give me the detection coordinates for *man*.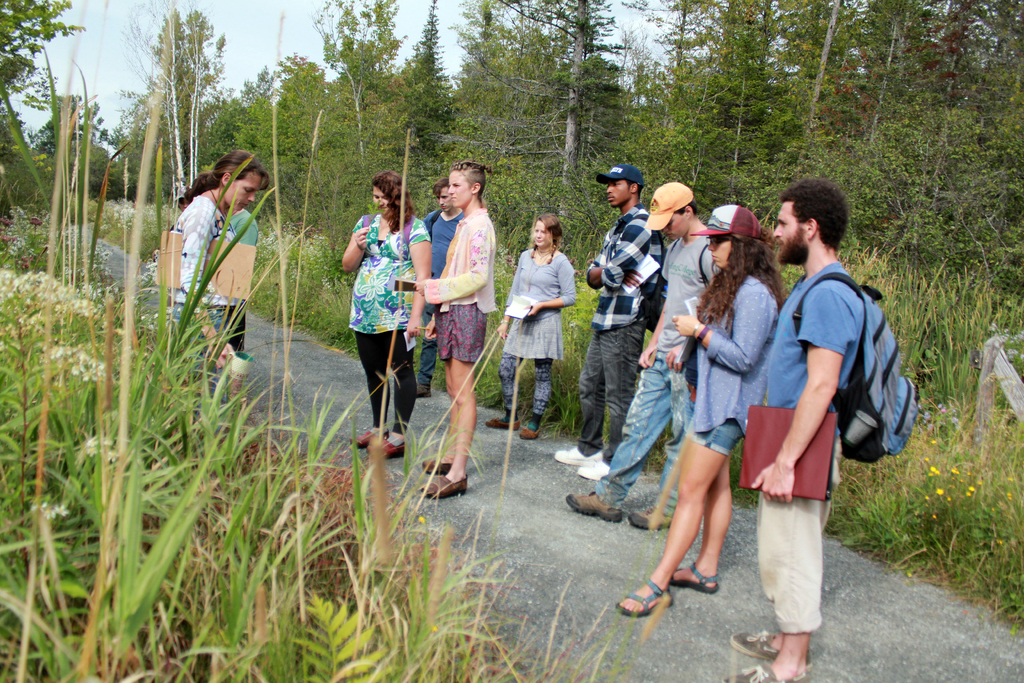
[724,180,913,682].
